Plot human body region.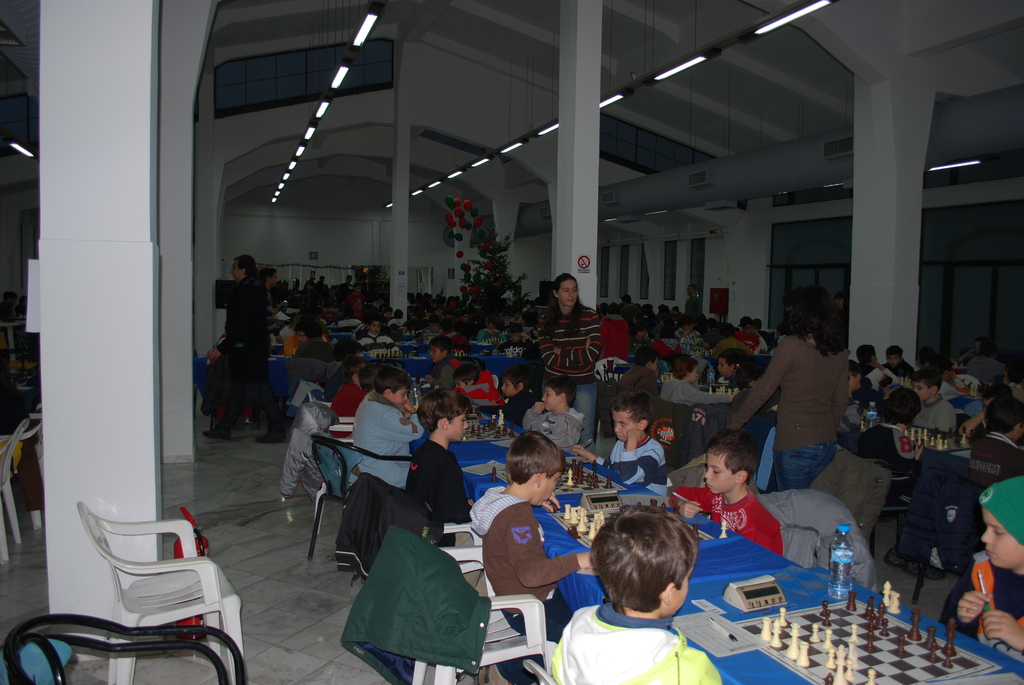
Plotted at <region>386, 311, 401, 329</region>.
